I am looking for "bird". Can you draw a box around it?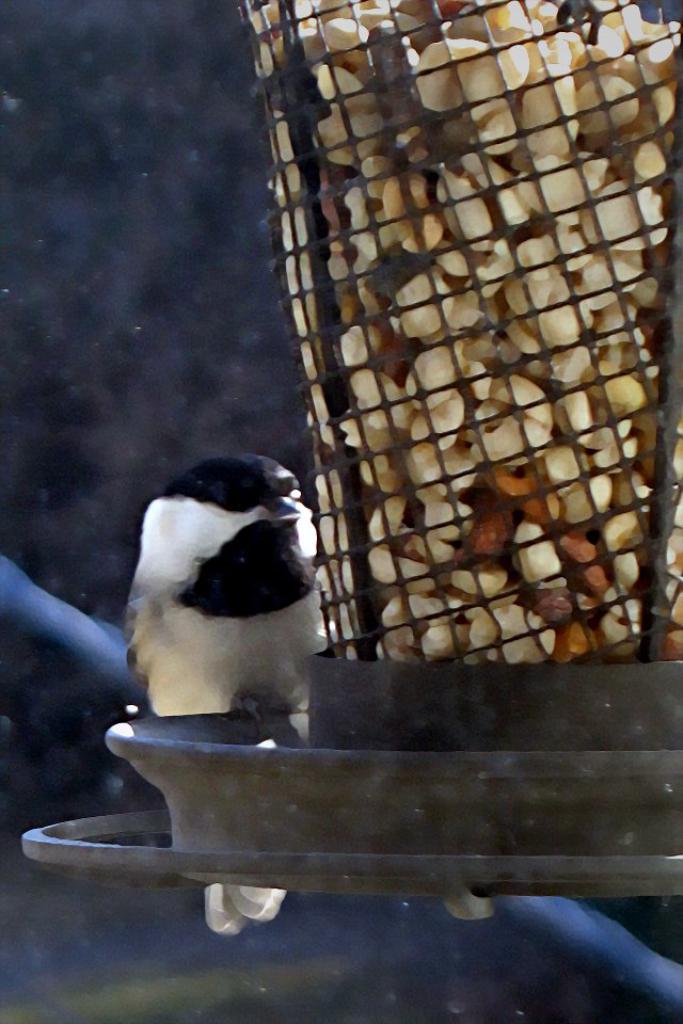
Sure, the bounding box is 116:438:336:748.
